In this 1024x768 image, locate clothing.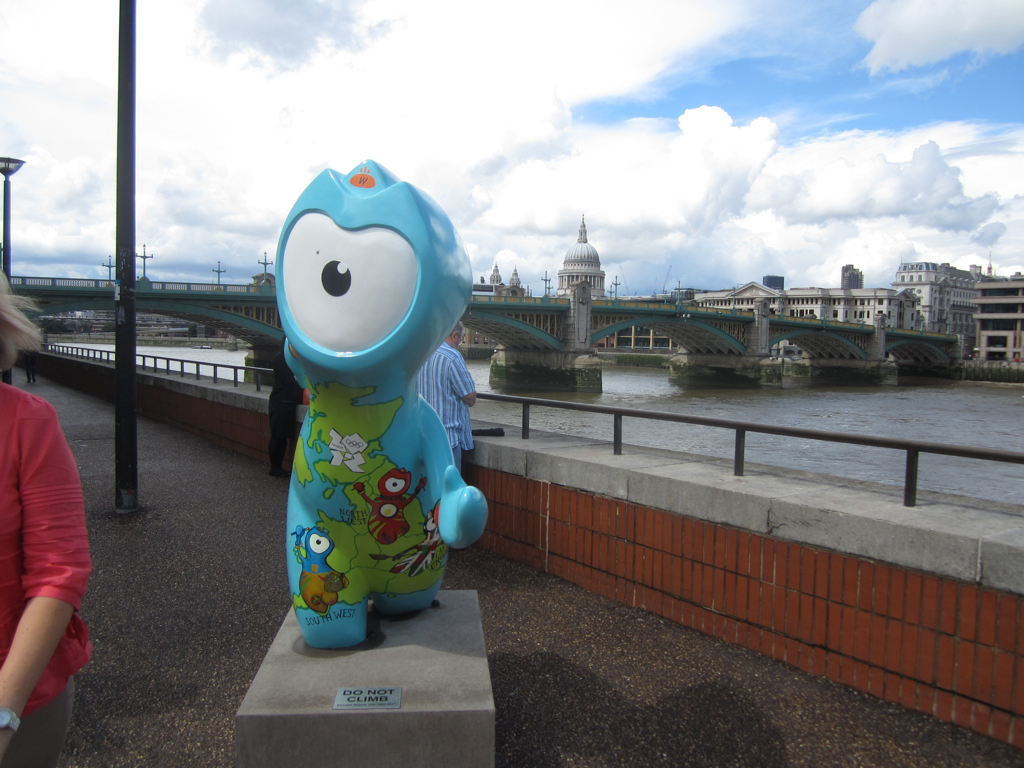
Bounding box: <box>413,356,479,480</box>.
